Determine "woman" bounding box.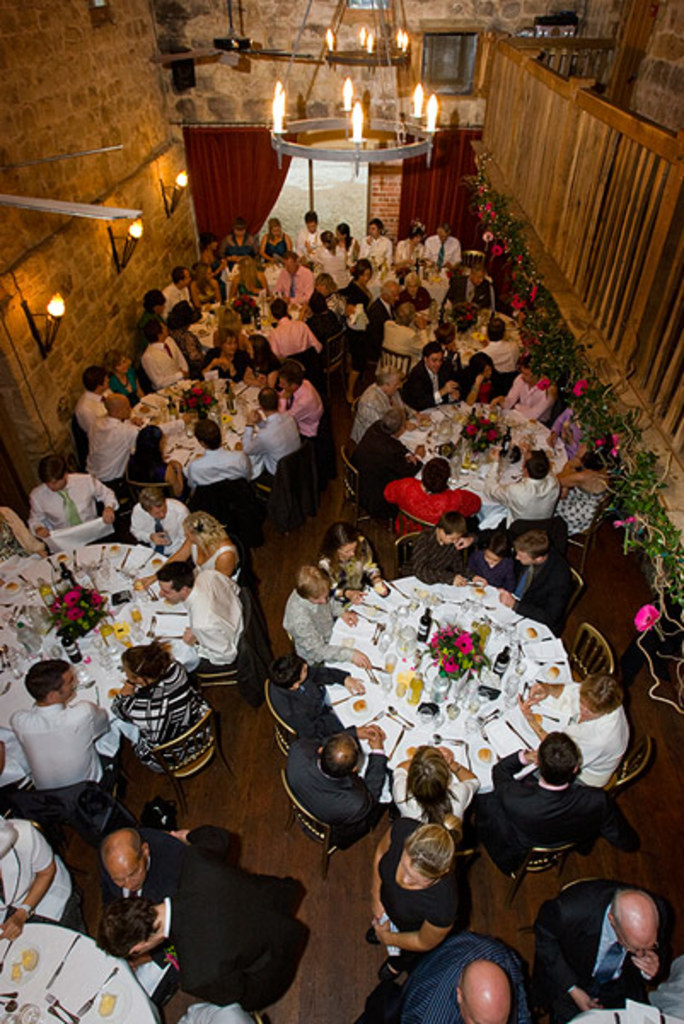
Determined: <bbox>217, 217, 263, 263</bbox>.
